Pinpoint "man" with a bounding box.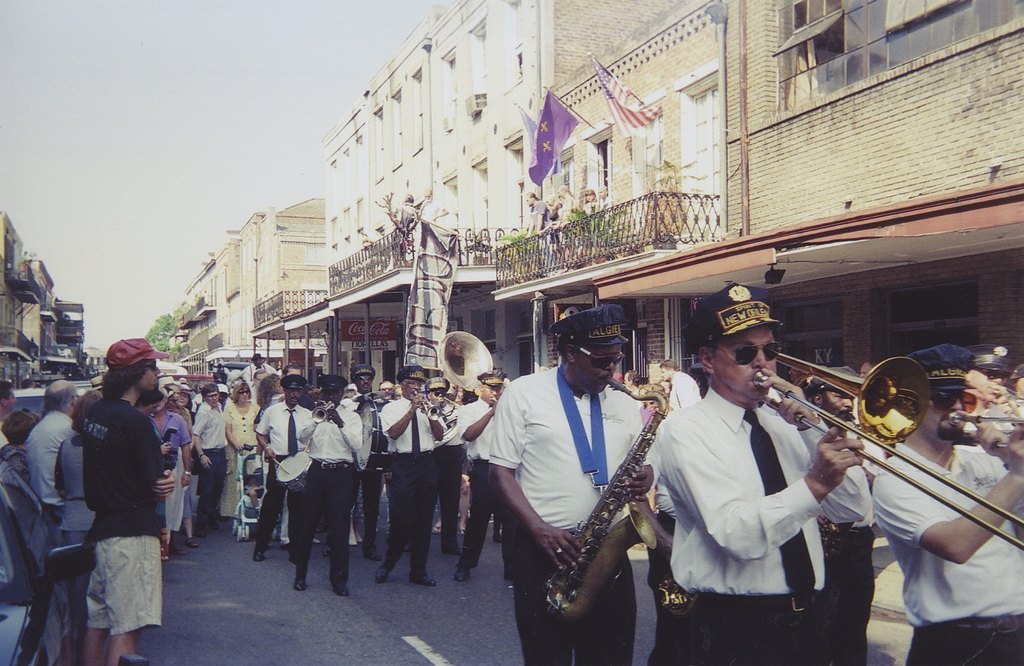
BBox(239, 353, 275, 386).
